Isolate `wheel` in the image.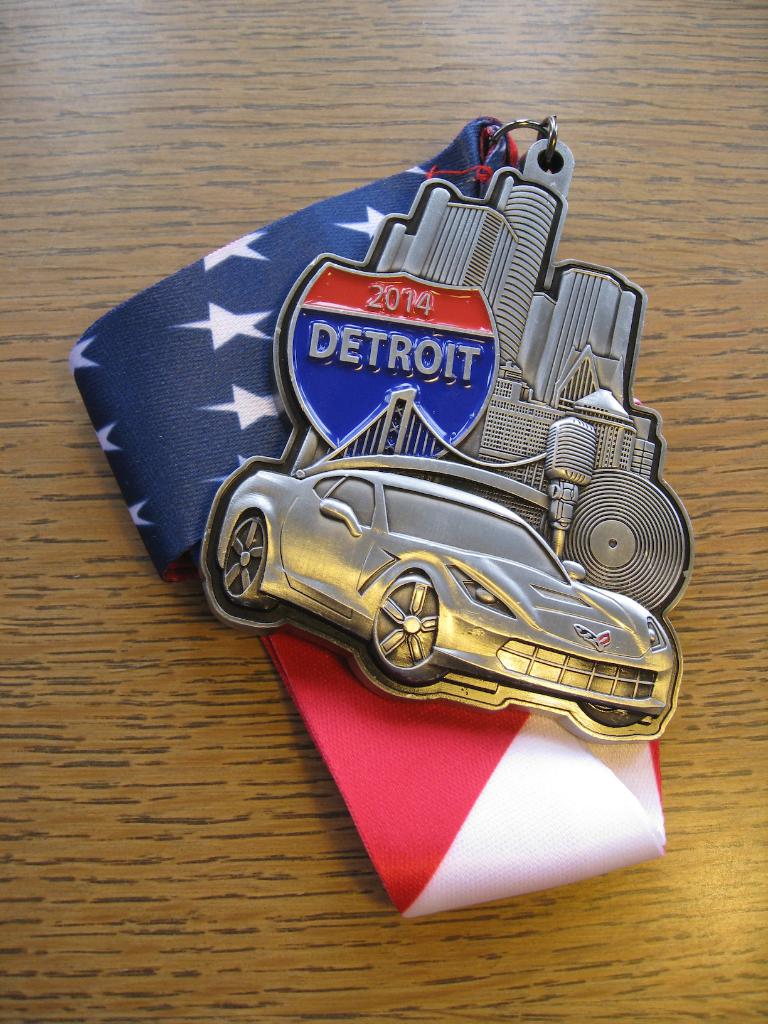
Isolated region: bbox(215, 484, 281, 619).
